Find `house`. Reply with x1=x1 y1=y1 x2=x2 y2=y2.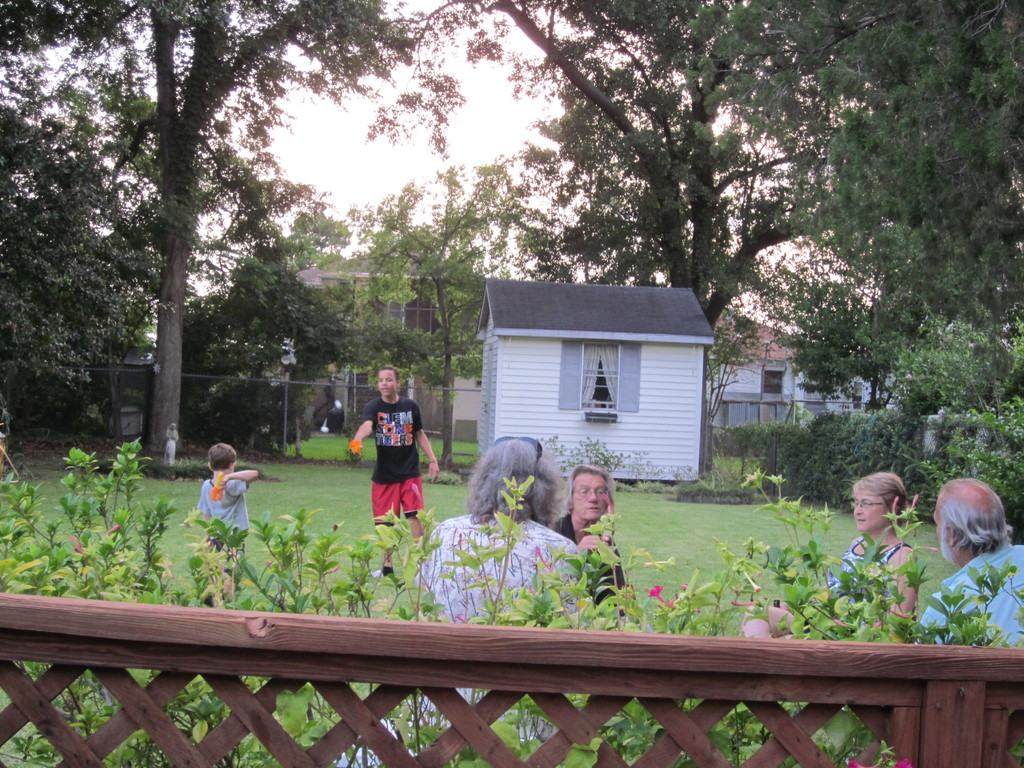
x1=287 y1=269 x2=467 y2=447.
